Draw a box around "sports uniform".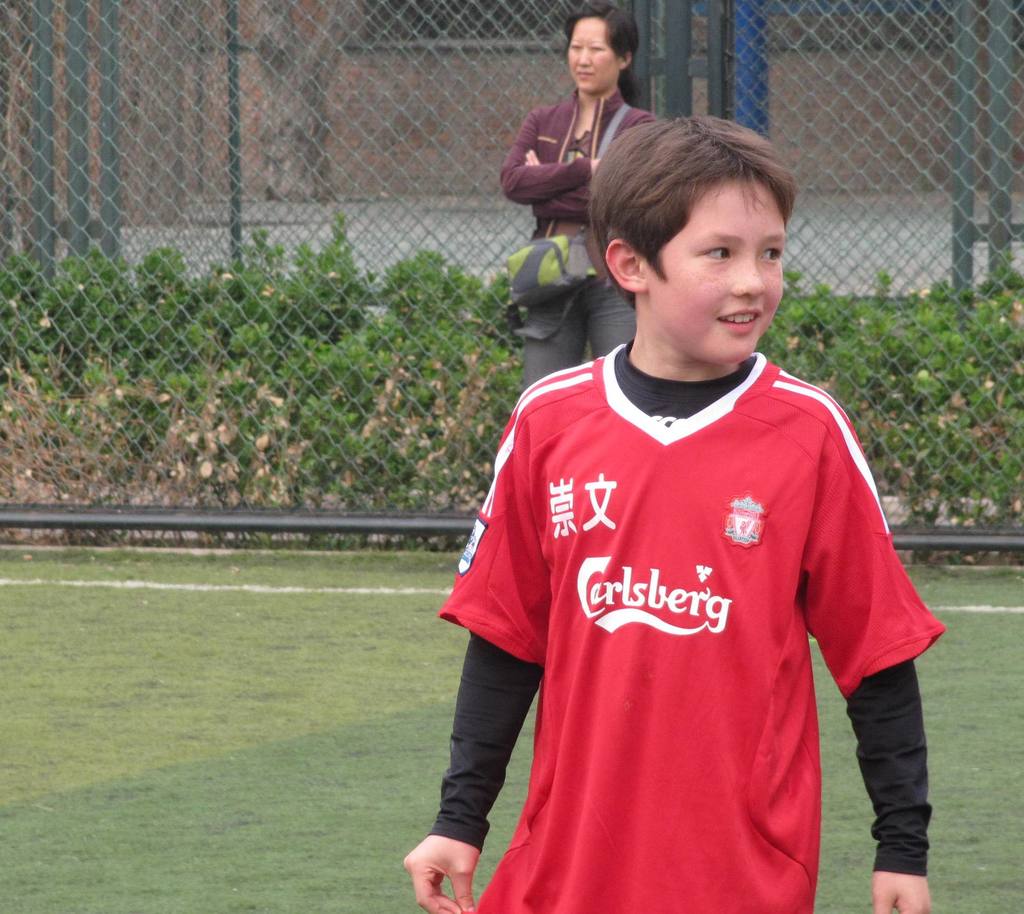
bbox=[403, 157, 922, 913].
